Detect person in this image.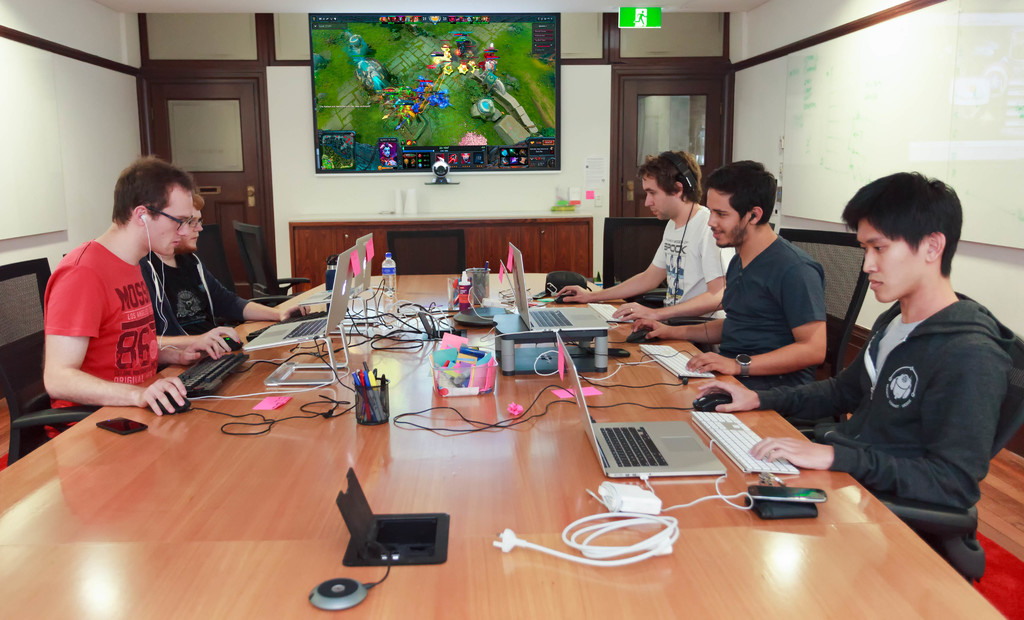
Detection: 630, 9, 646, 26.
